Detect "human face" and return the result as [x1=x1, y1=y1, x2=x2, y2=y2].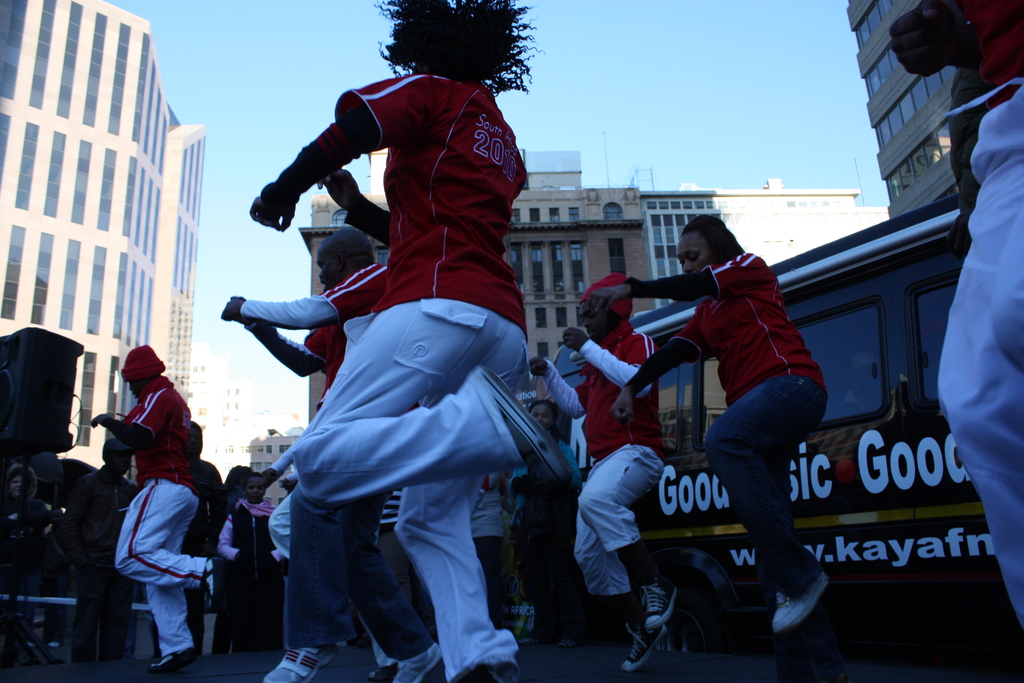
[x1=317, y1=252, x2=339, y2=290].
